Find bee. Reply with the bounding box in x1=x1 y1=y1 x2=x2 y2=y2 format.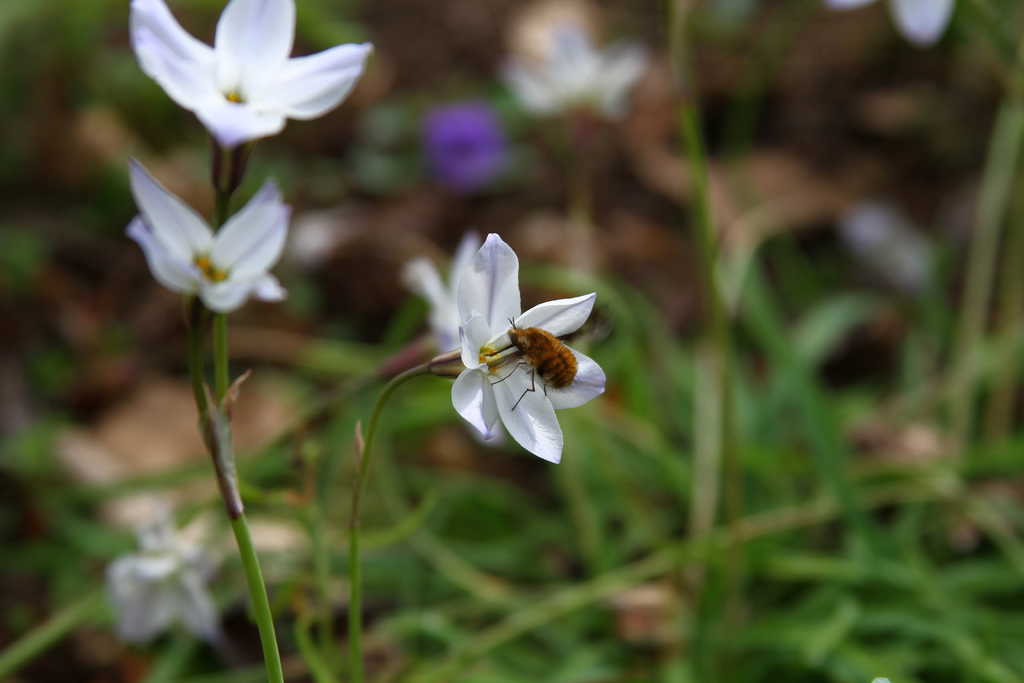
x1=485 y1=312 x2=611 y2=402.
